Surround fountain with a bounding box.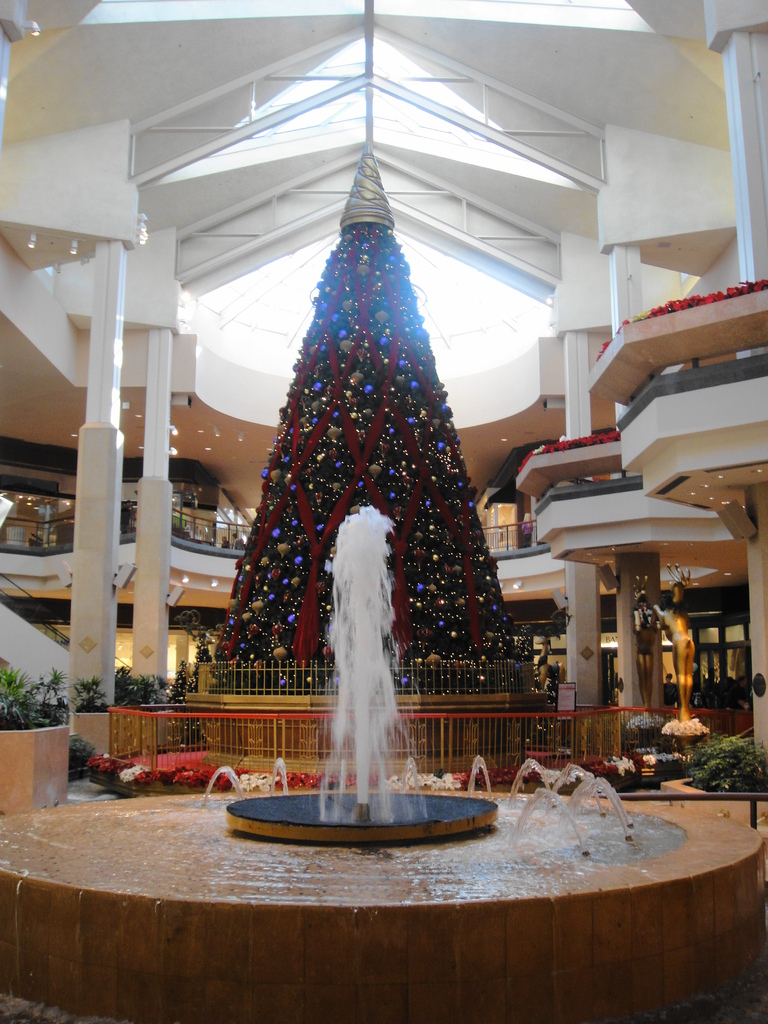
rect(1, 507, 767, 1022).
